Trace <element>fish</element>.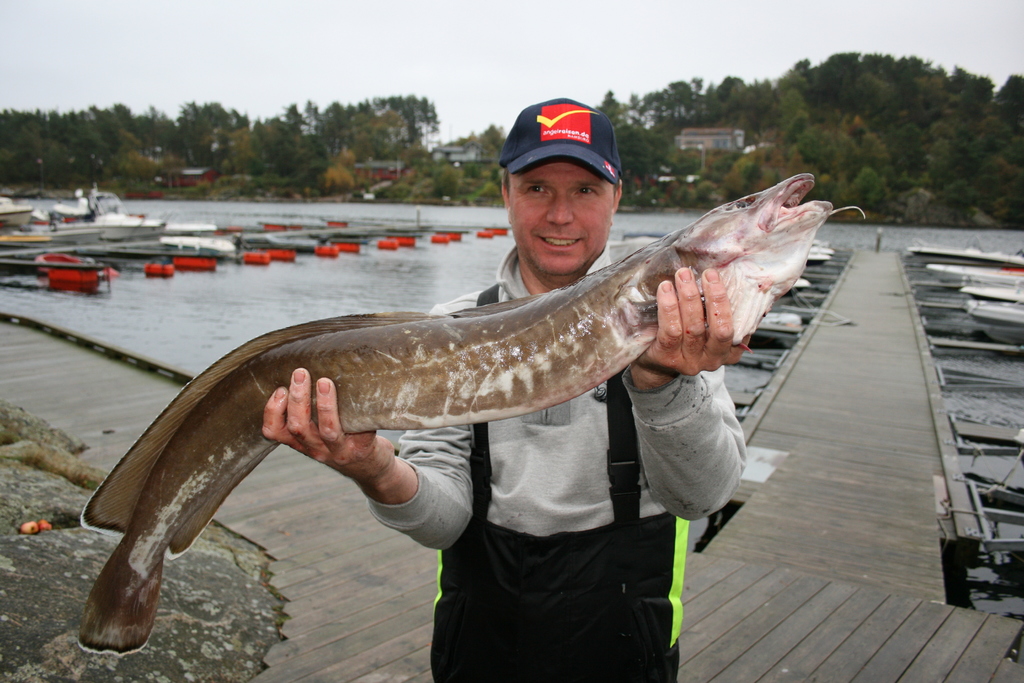
Traced to left=70, top=103, right=848, bottom=661.
